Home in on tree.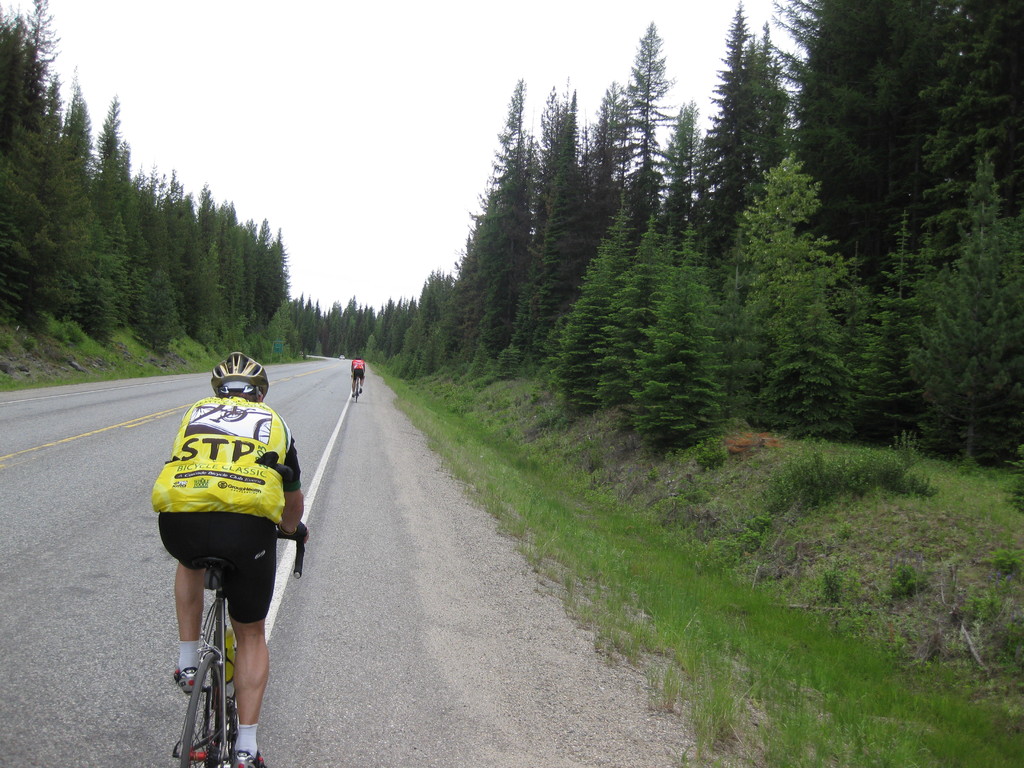
Homed in at [left=629, top=228, right=732, bottom=449].
